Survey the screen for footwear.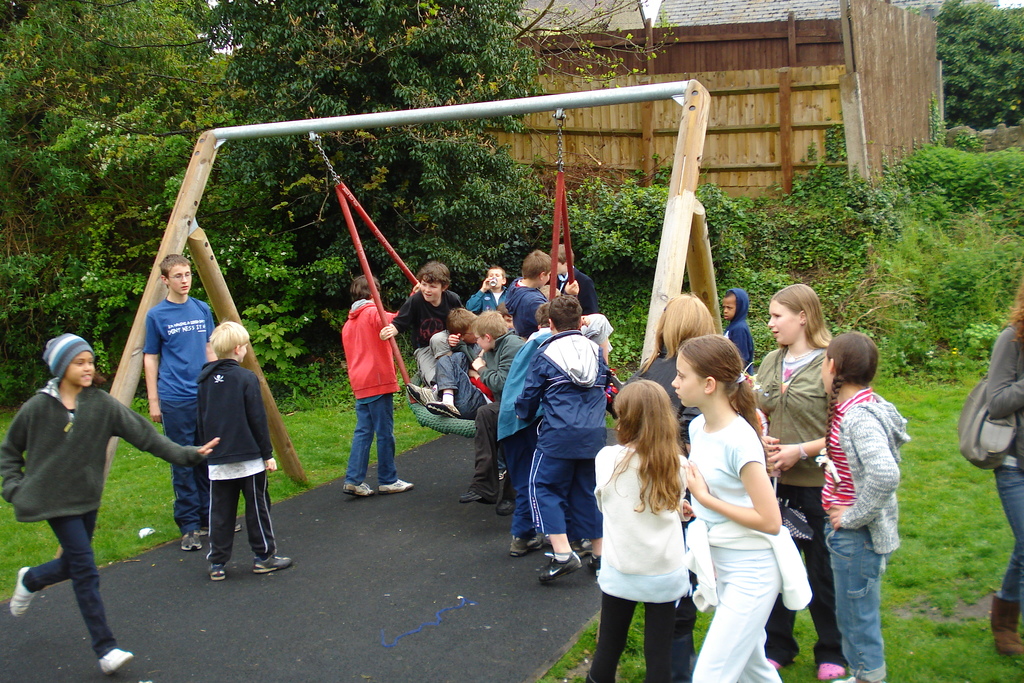
Survey found: locate(772, 654, 783, 669).
